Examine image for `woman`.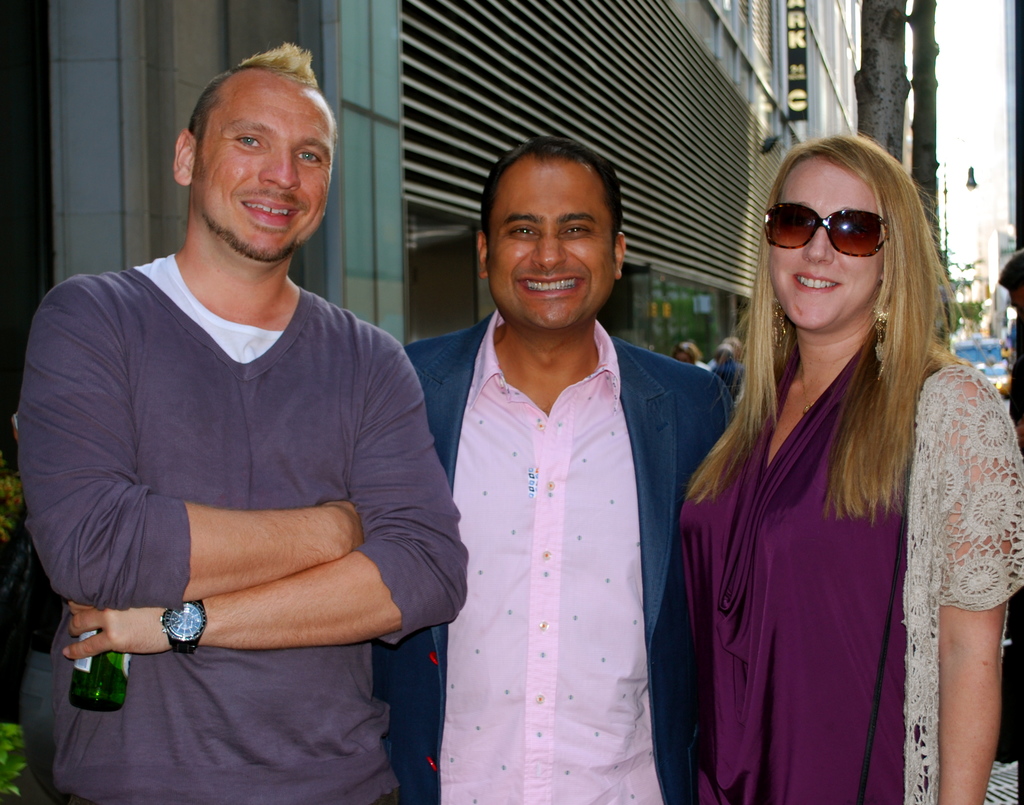
Examination result: <box>664,145,1005,804</box>.
